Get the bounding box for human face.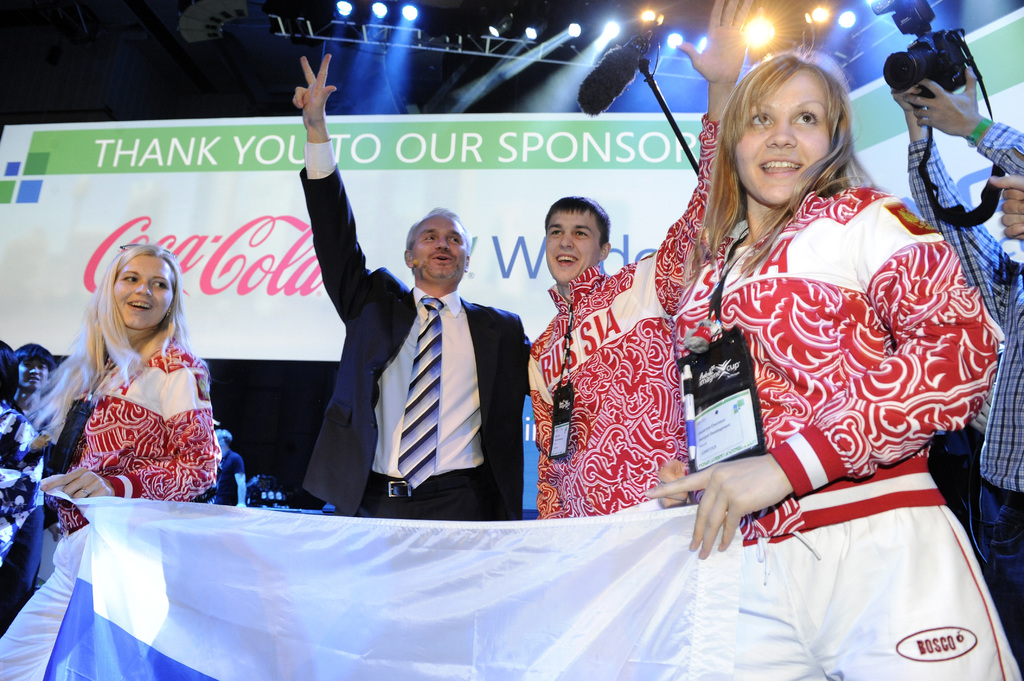
box(731, 70, 829, 205).
